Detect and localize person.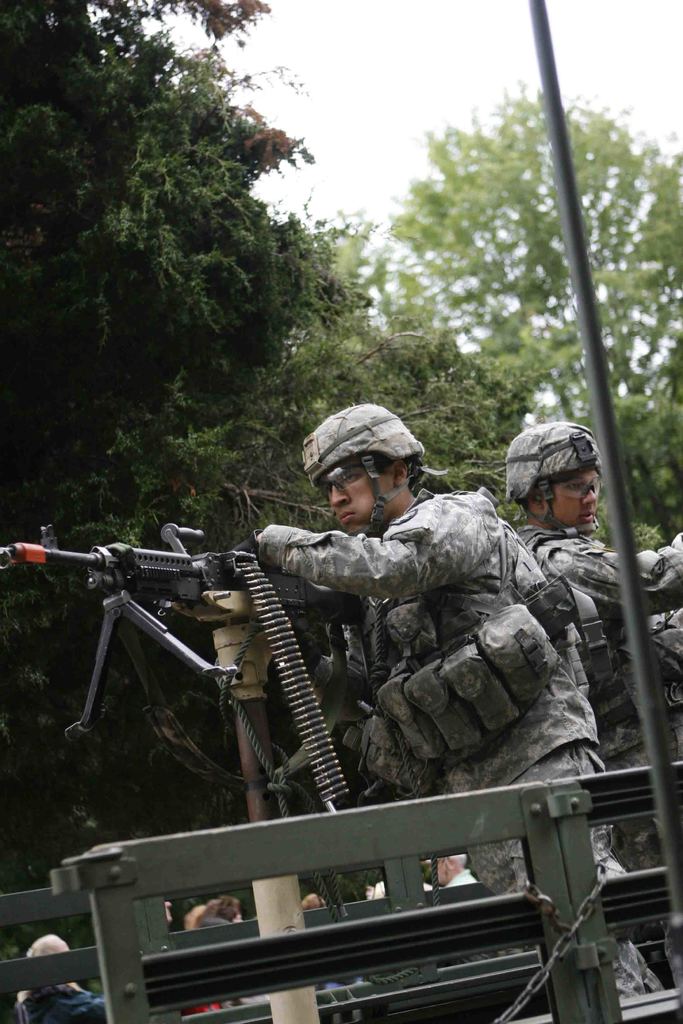
Localized at bbox=[302, 888, 324, 908].
